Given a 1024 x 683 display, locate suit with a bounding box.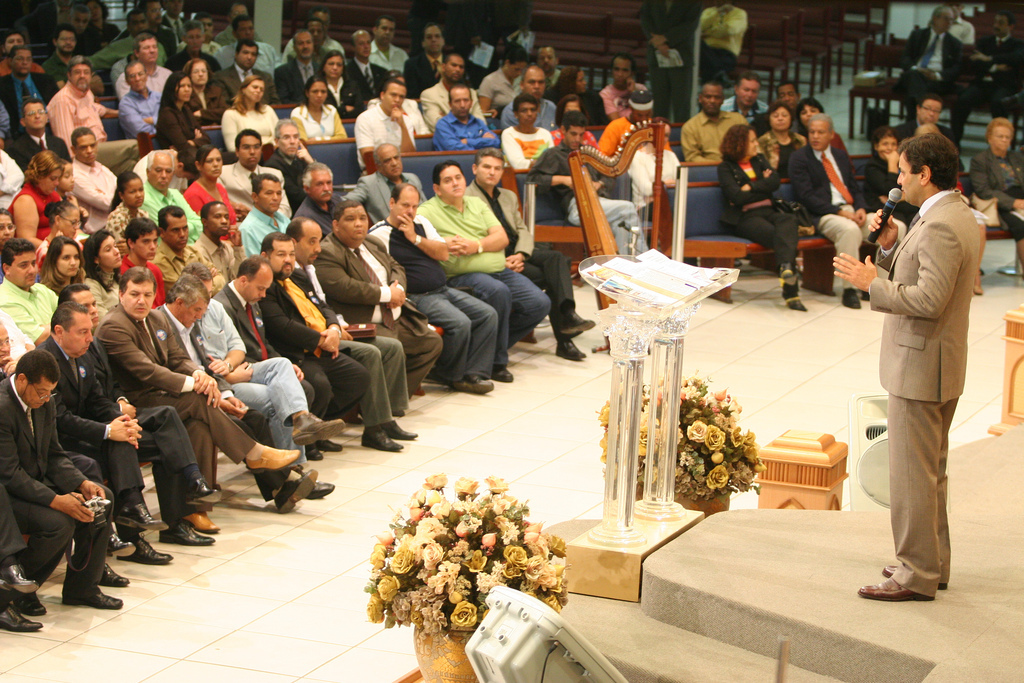
Located: (859, 160, 984, 602).
